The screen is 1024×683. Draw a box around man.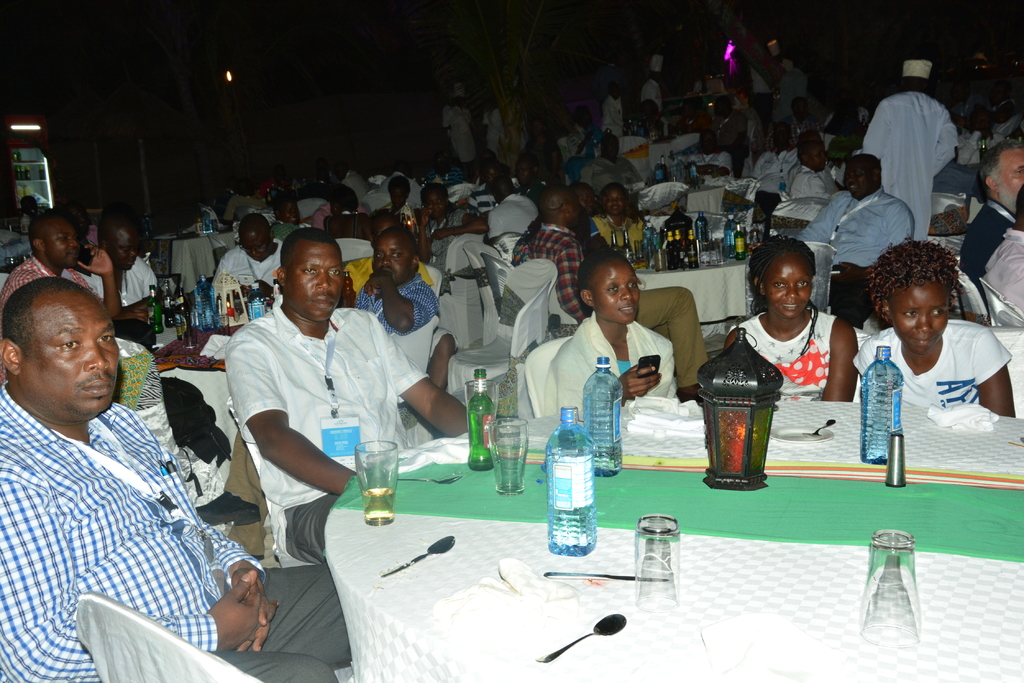
Rect(352, 227, 441, 335).
